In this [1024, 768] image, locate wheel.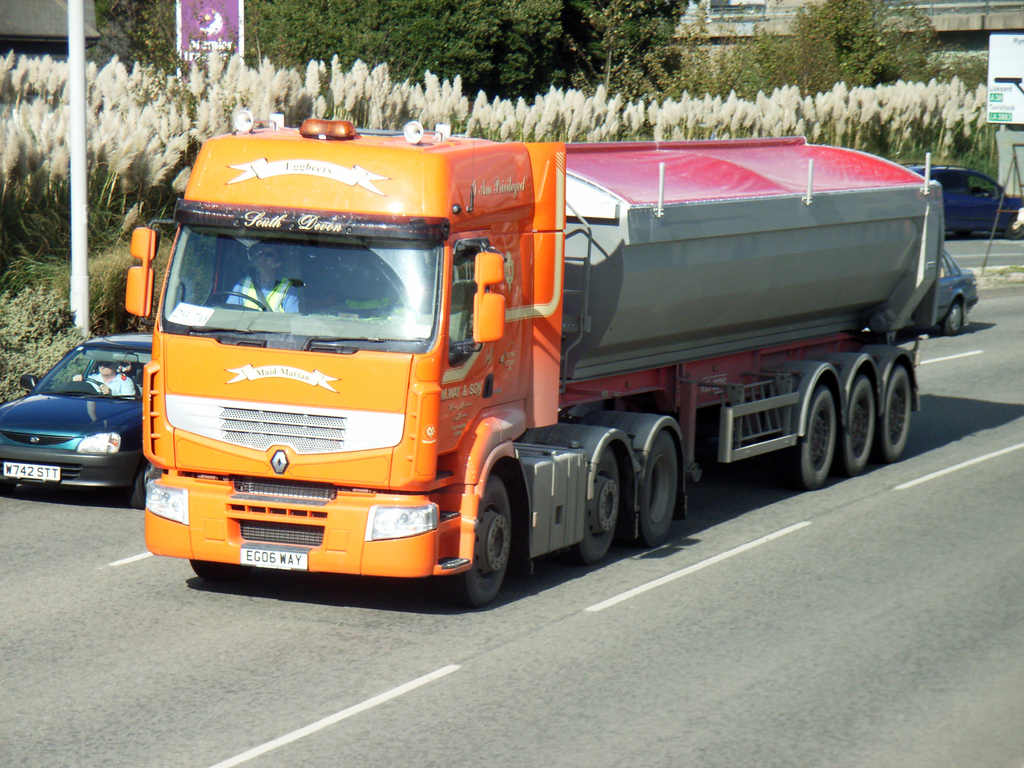
Bounding box: [x1=568, y1=451, x2=631, y2=561].
